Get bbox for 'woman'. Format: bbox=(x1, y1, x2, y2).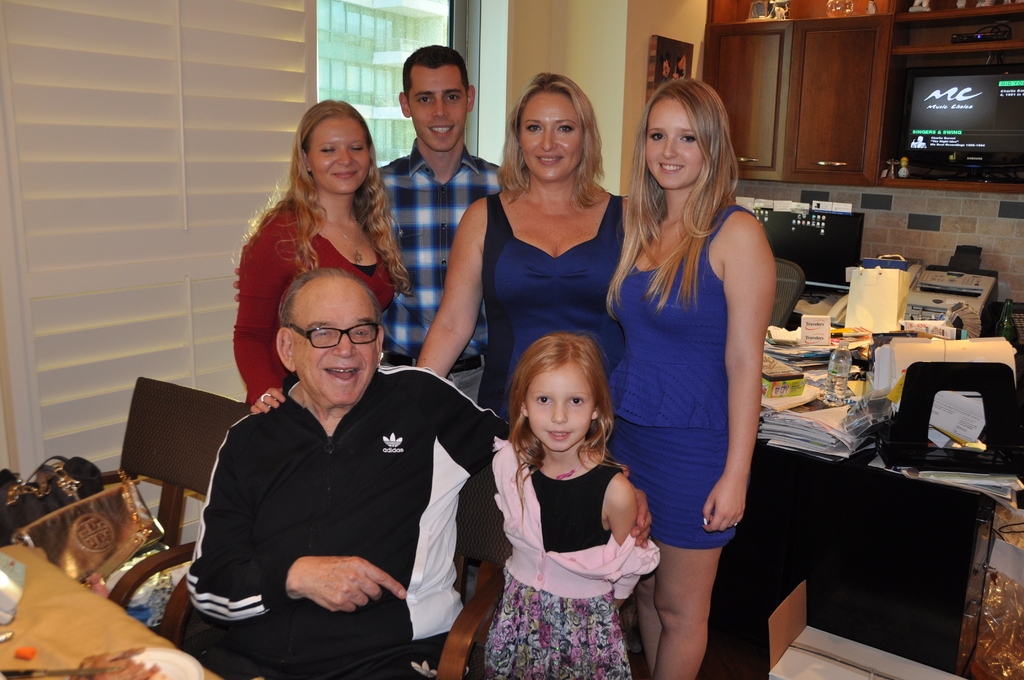
bbox=(416, 64, 643, 448).
